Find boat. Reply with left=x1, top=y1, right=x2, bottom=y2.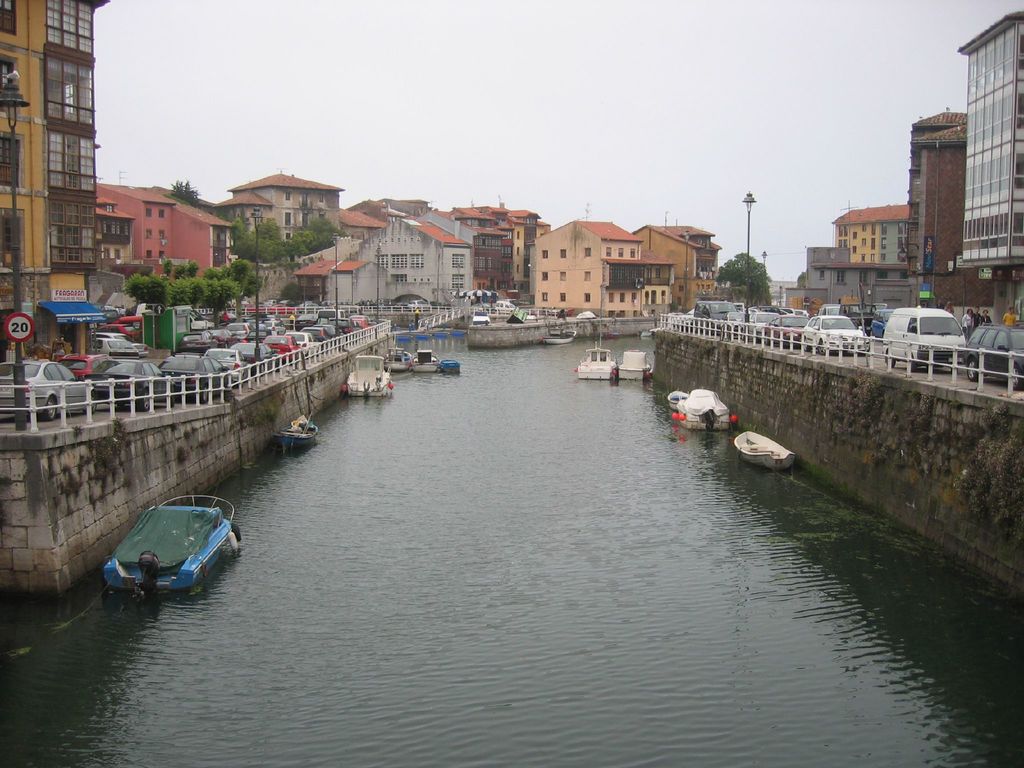
left=97, top=495, right=239, bottom=600.
